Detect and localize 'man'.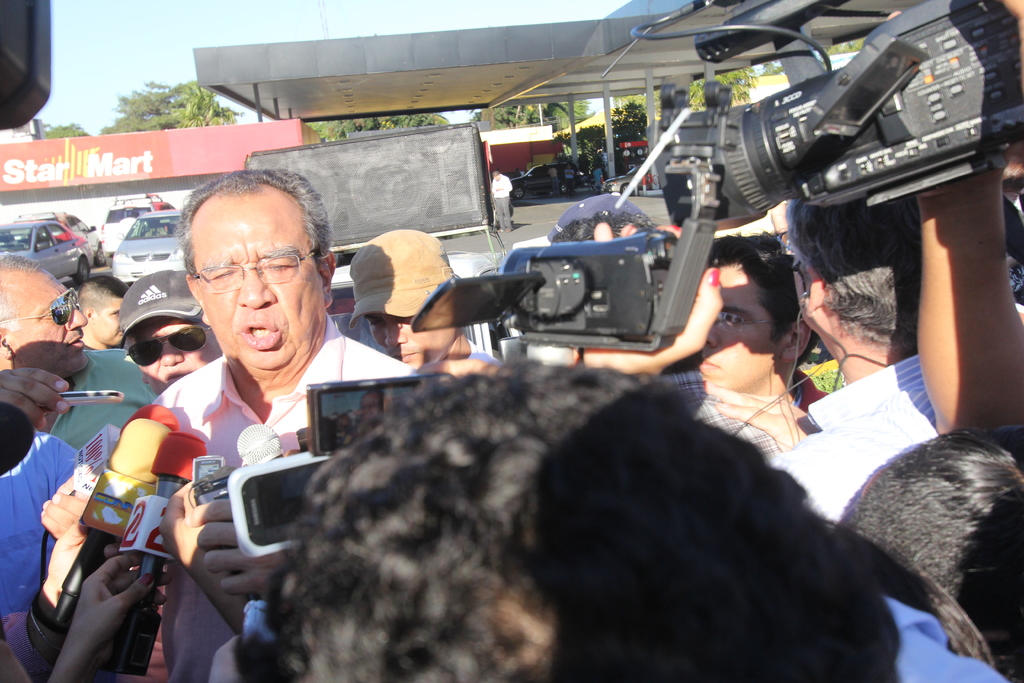
Localized at 0, 254, 157, 453.
